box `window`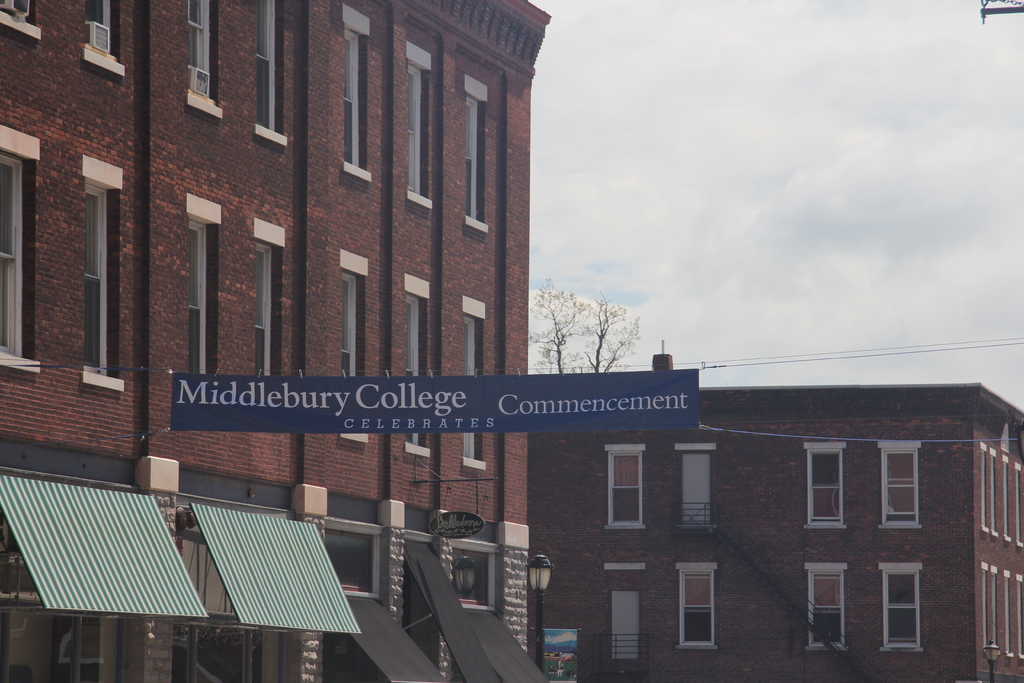
bbox(603, 447, 646, 531)
